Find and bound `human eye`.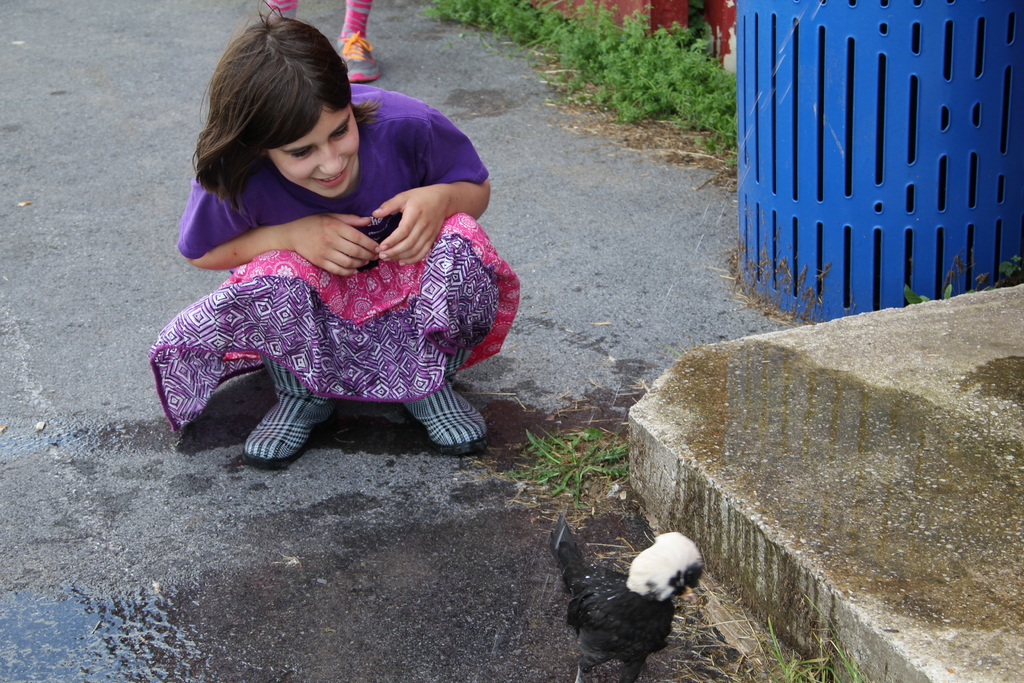
Bound: [331, 124, 351, 135].
